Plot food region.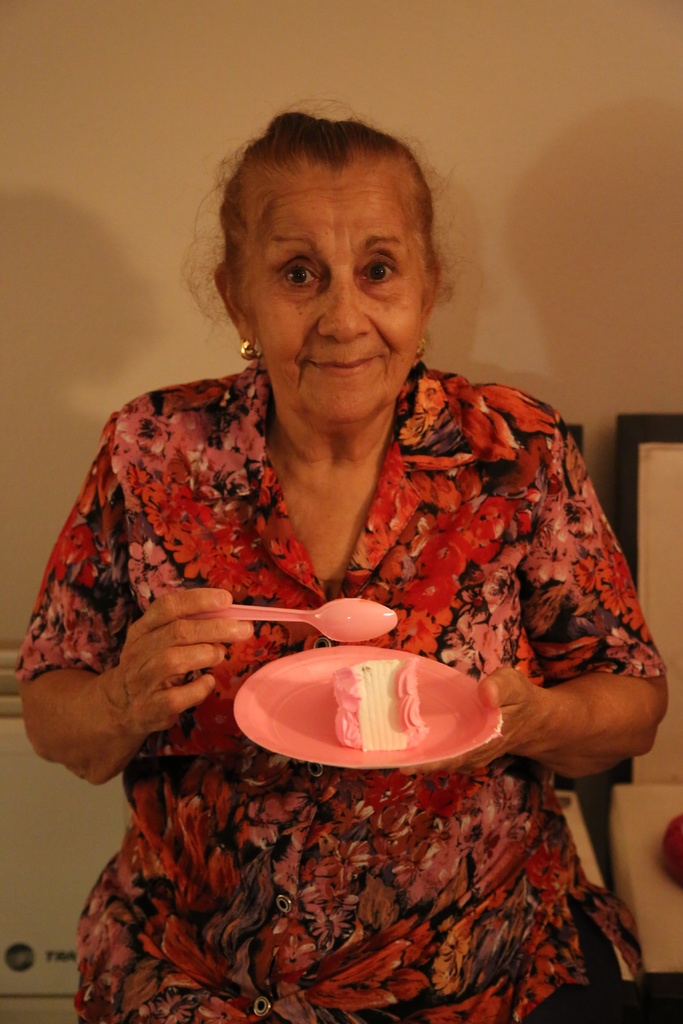
Plotted at box=[300, 676, 439, 751].
